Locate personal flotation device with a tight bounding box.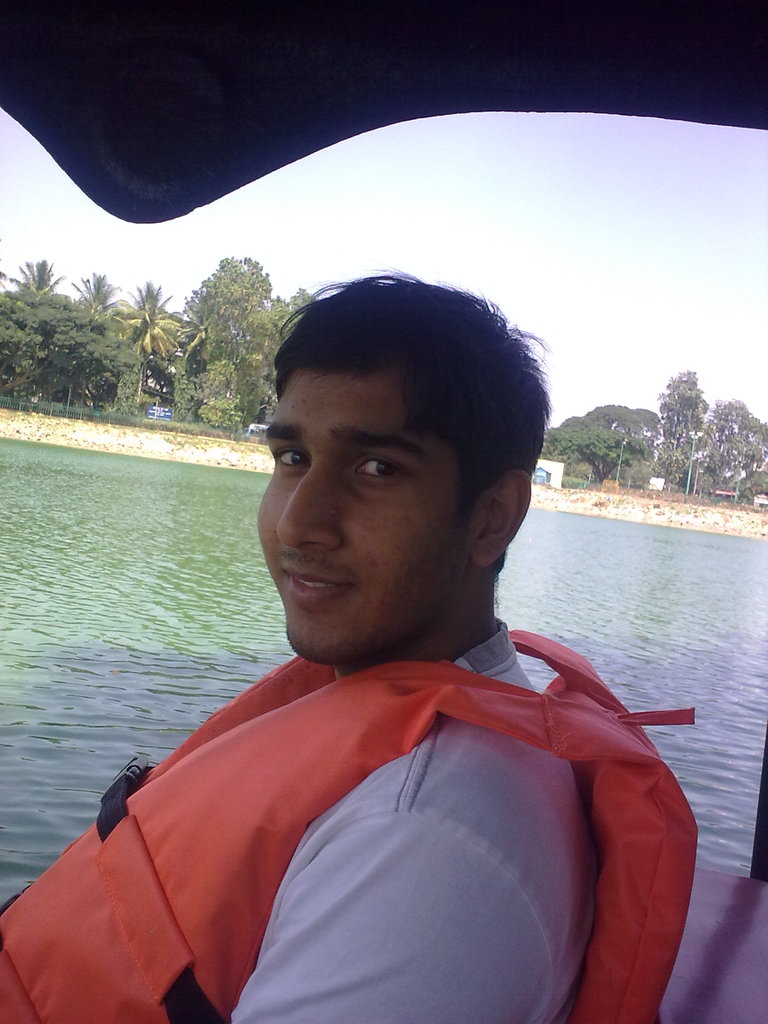
BBox(0, 618, 698, 1023).
